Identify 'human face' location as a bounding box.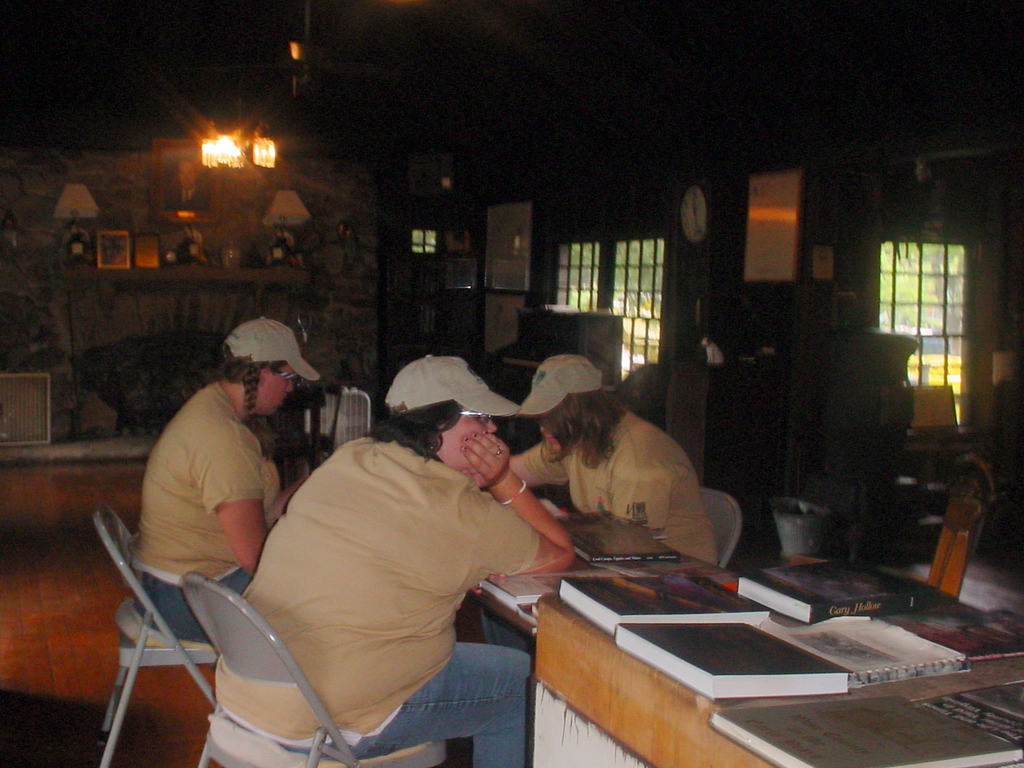
438,408,498,468.
